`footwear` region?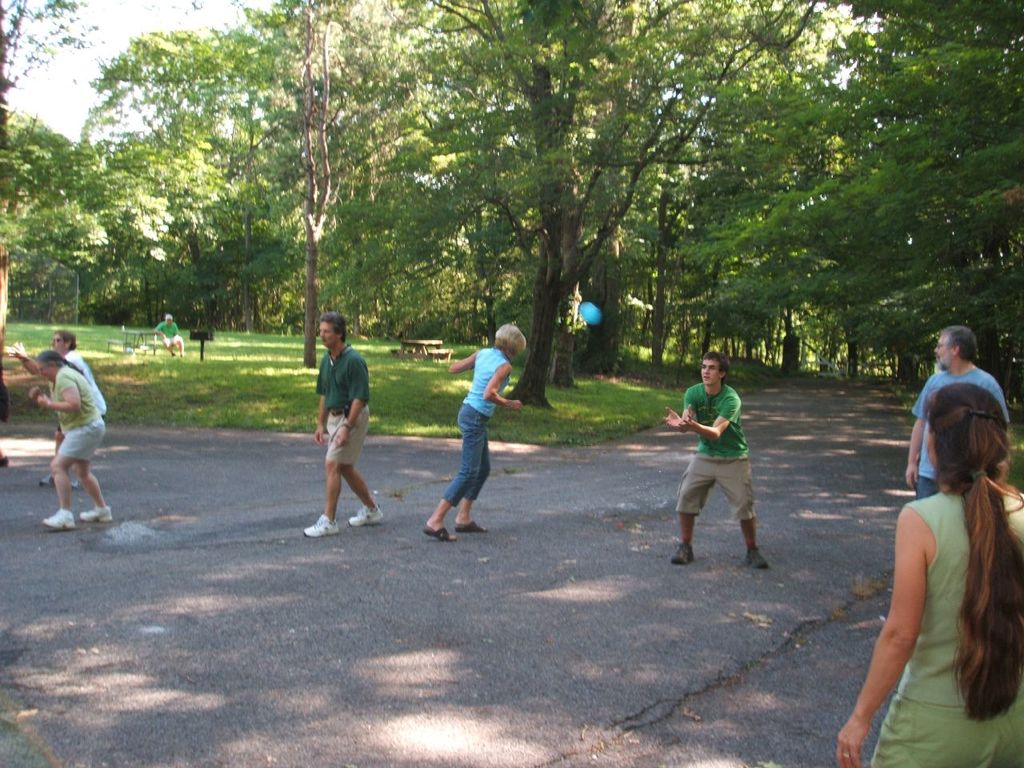
(x1=349, y1=505, x2=386, y2=525)
